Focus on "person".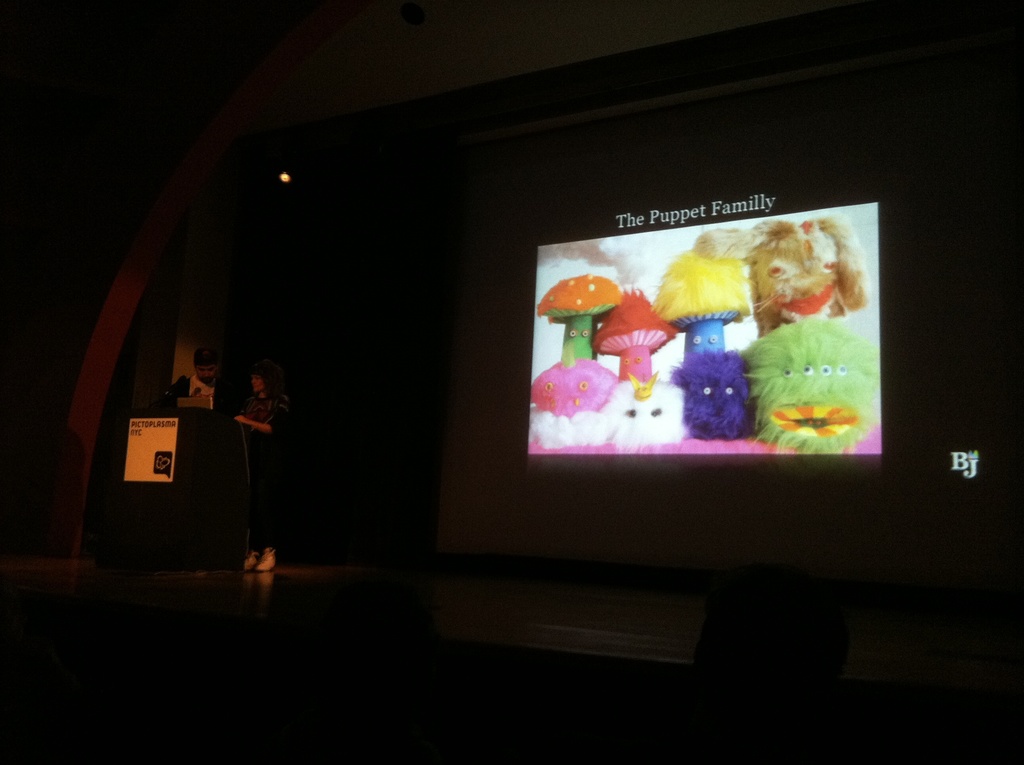
Focused at 165/348/236/411.
